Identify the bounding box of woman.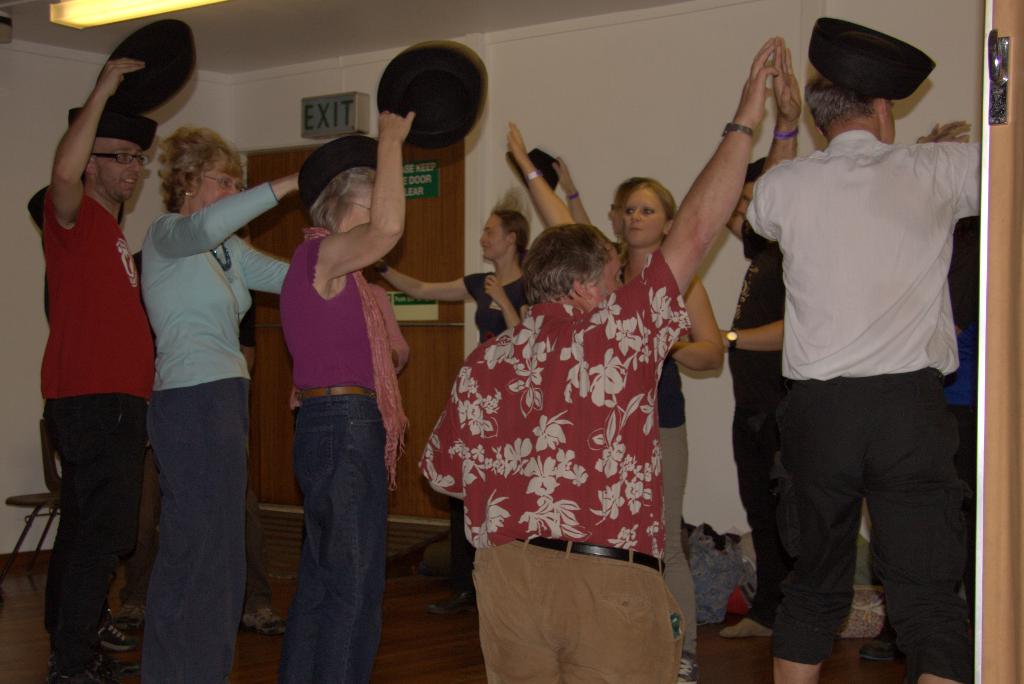
<box>285,106,406,681</box>.
